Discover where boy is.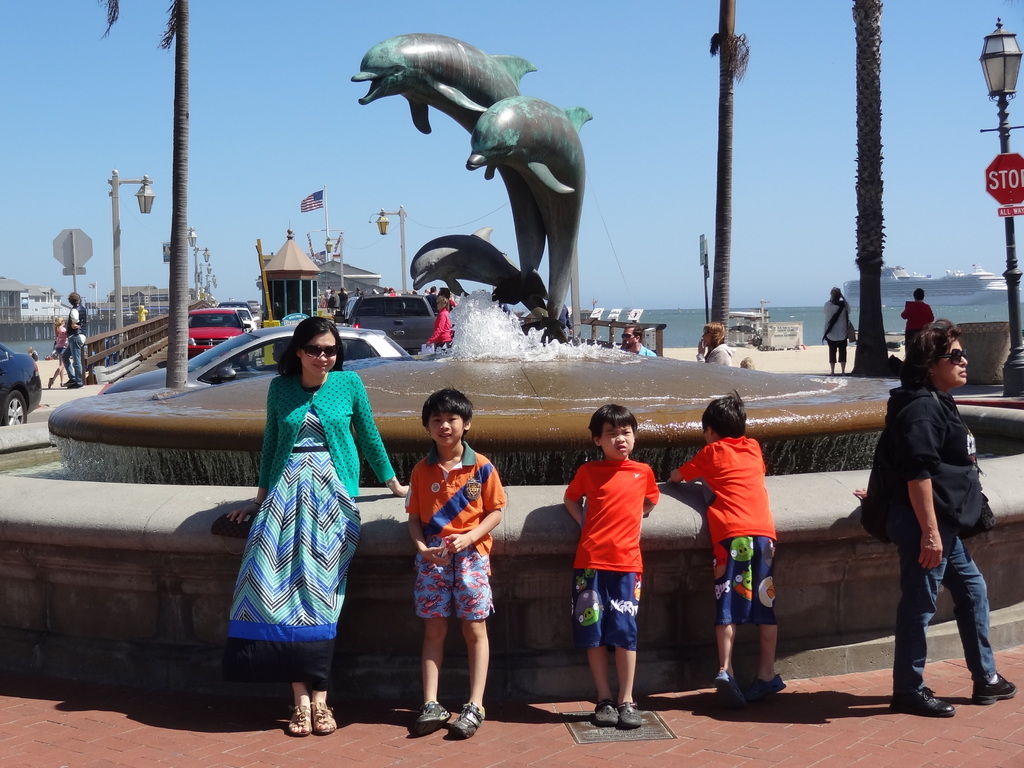
Discovered at [left=404, top=389, right=506, bottom=740].
